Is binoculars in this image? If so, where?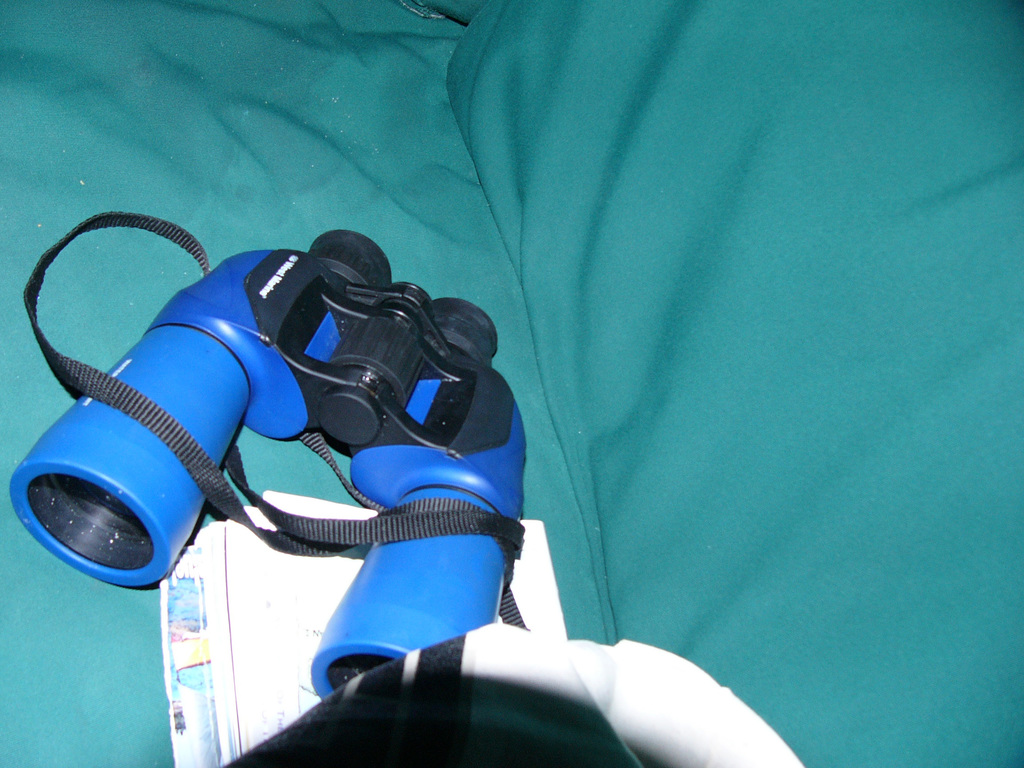
Yes, at (9,228,533,699).
